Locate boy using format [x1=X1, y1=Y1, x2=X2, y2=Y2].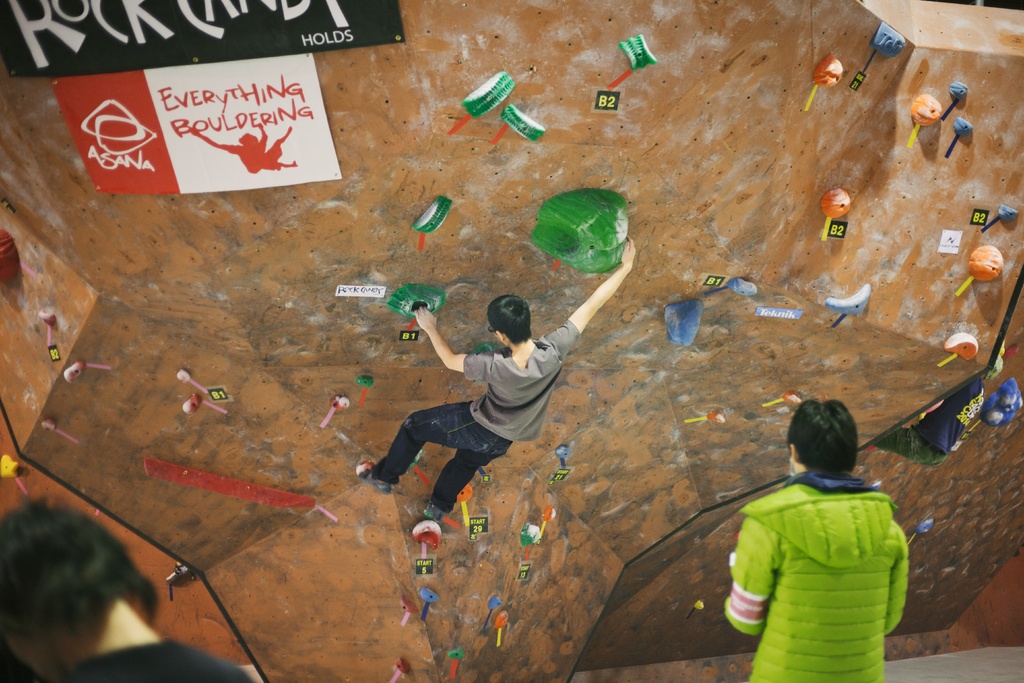
[x1=0, y1=497, x2=255, y2=682].
